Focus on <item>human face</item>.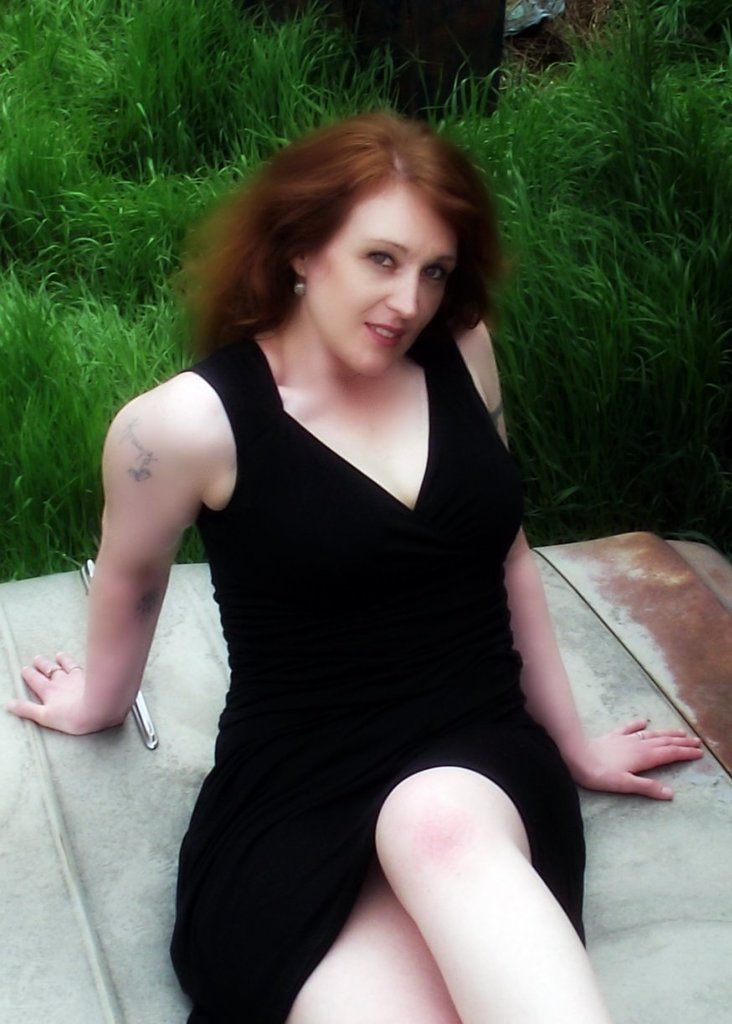
Focused at {"x1": 307, "y1": 194, "x2": 456, "y2": 377}.
